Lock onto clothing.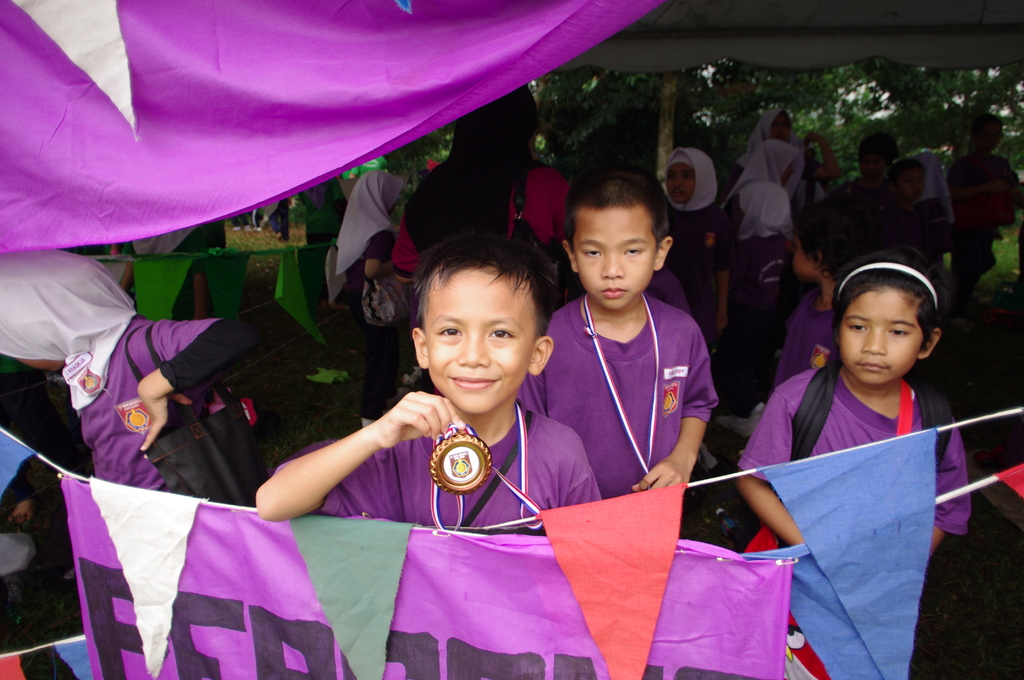
Locked: (68, 318, 275, 495).
